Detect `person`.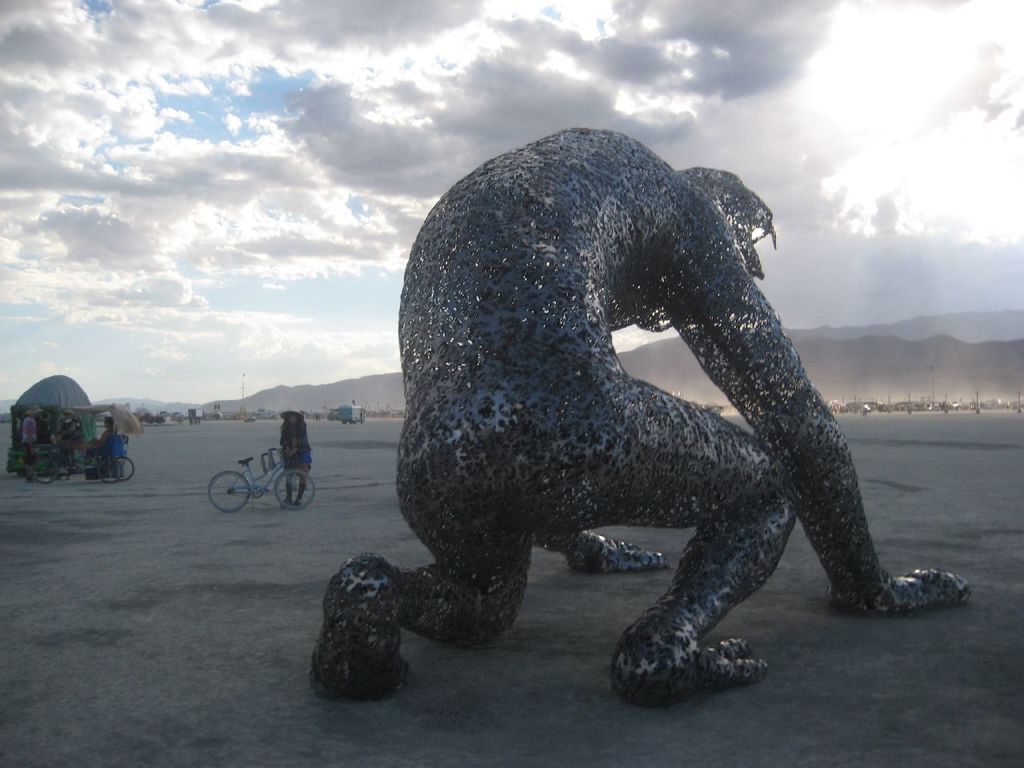
Detected at pyautogui.locateOnScreen(311, 118, 977, 706).
